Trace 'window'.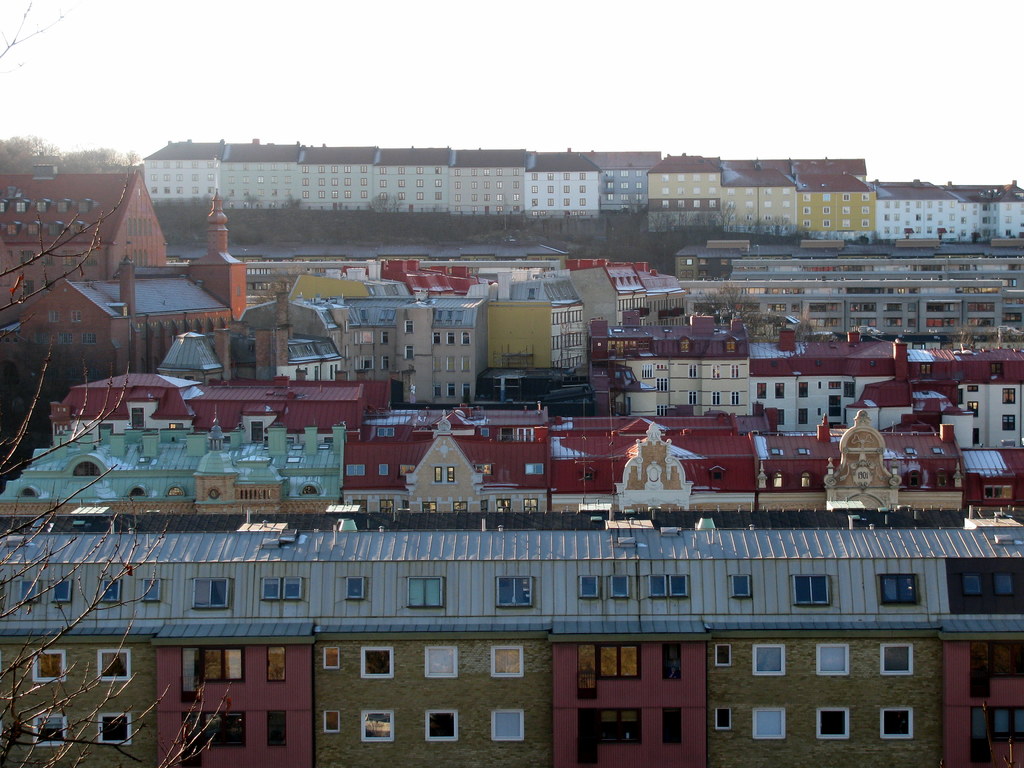
Traced to 799, 409, 807, 425.
